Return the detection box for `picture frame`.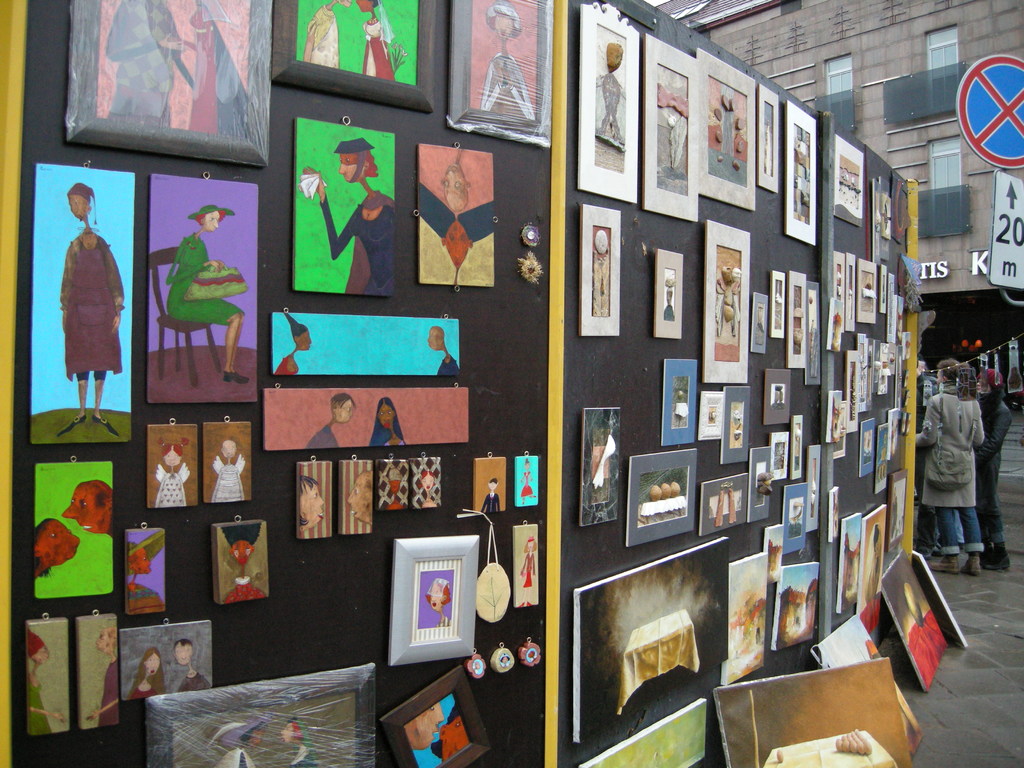
{"left": 749, "top": 447, "right": 771, "bottom": 522}.
